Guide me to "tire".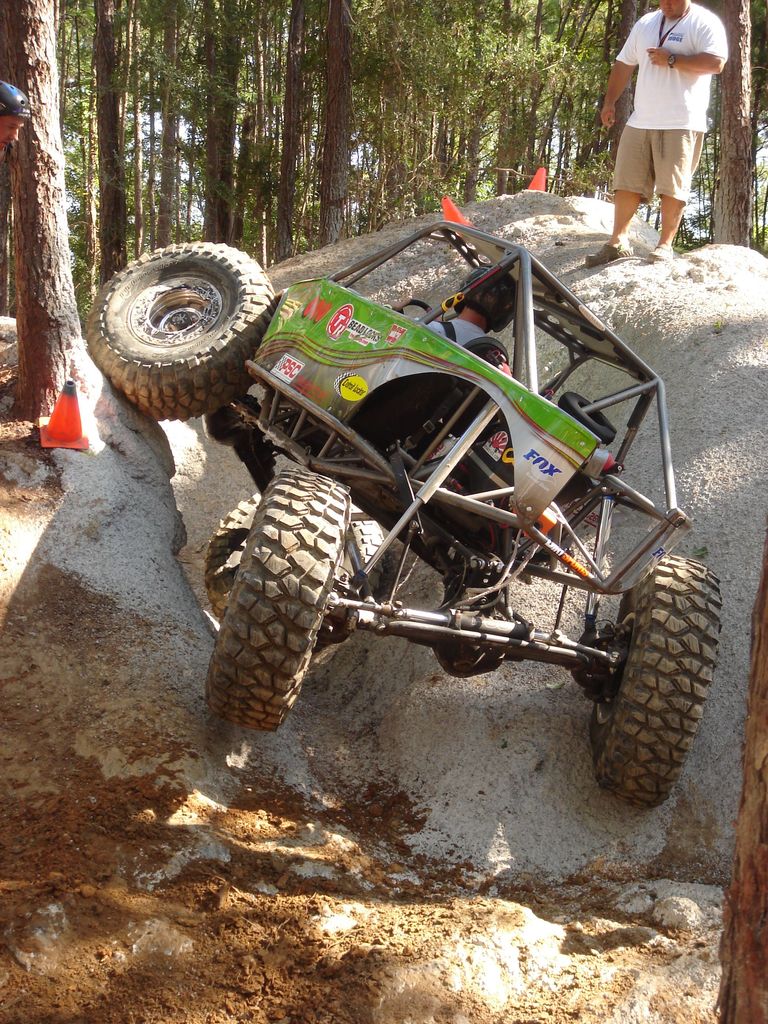
Guidance: 203 472 352 732.
